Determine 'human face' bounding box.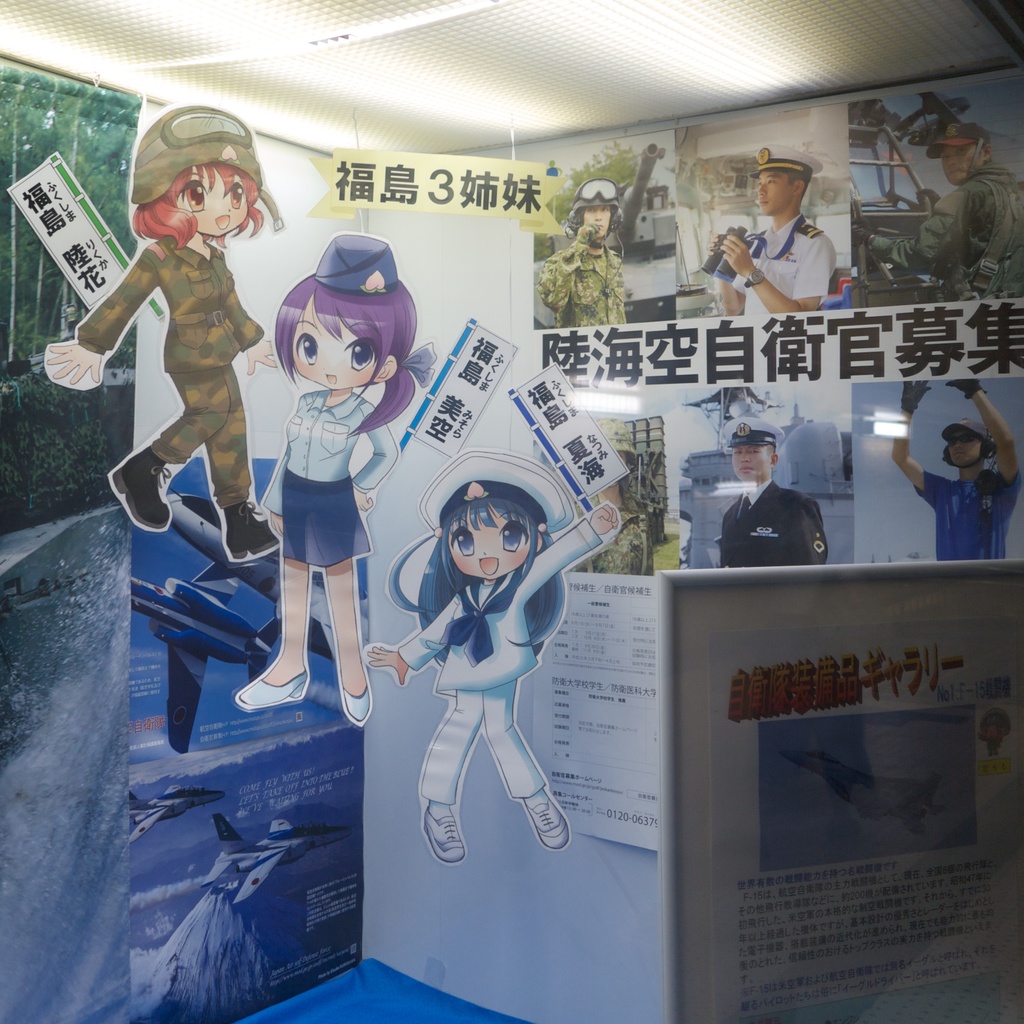
Determined: detection(583, 204, 607, 236).
